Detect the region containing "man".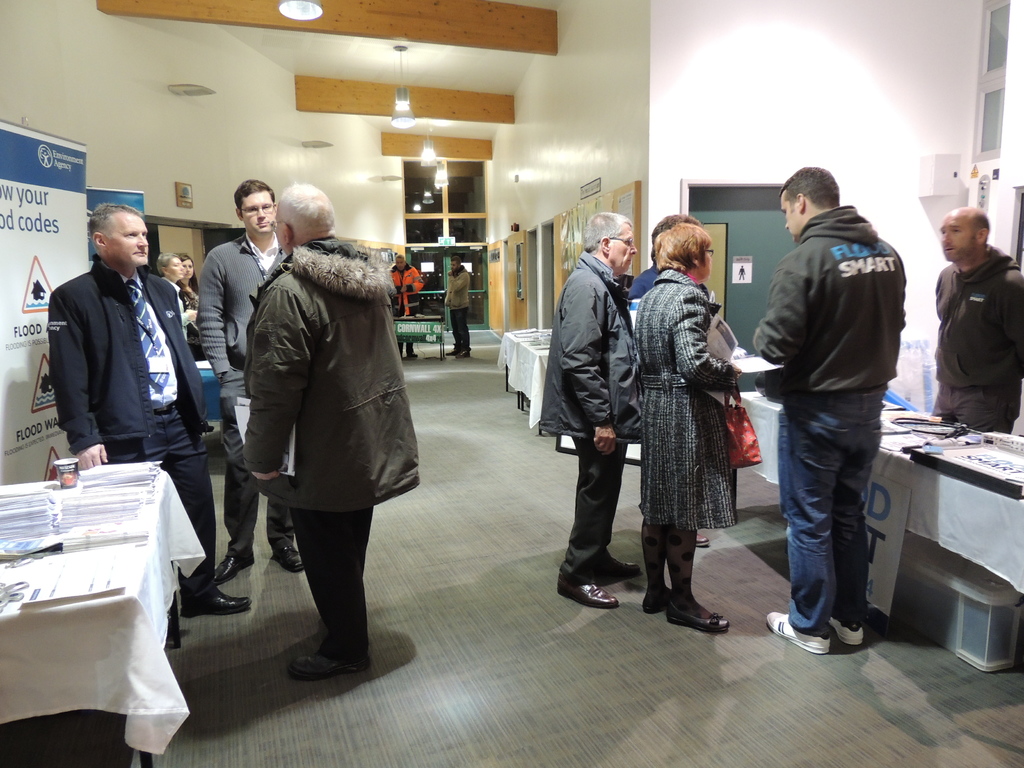
448,253,472,357.
